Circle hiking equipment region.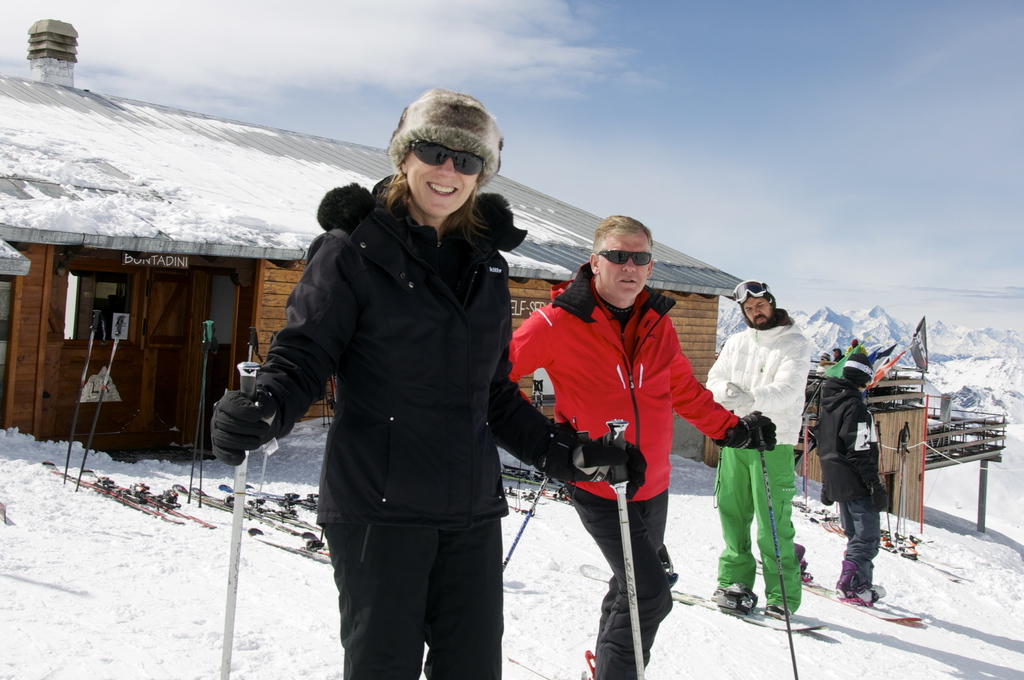
Region: (243,325,266,362).
